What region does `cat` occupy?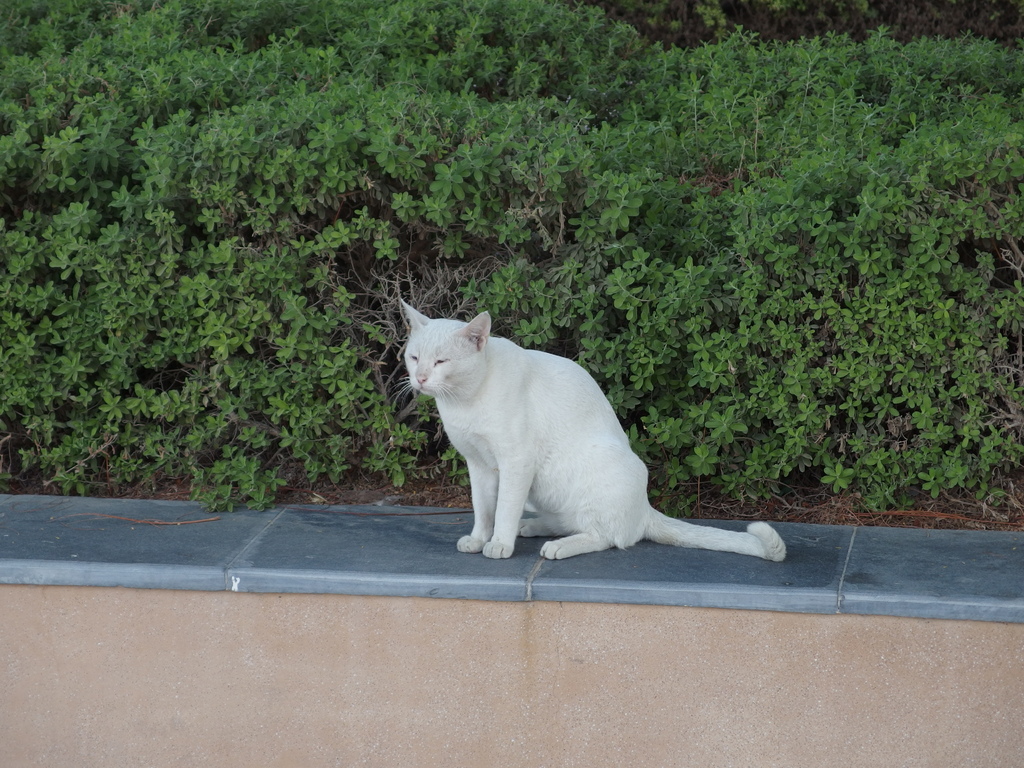
[x1=396, y1=296, x2=785, y2=564].
